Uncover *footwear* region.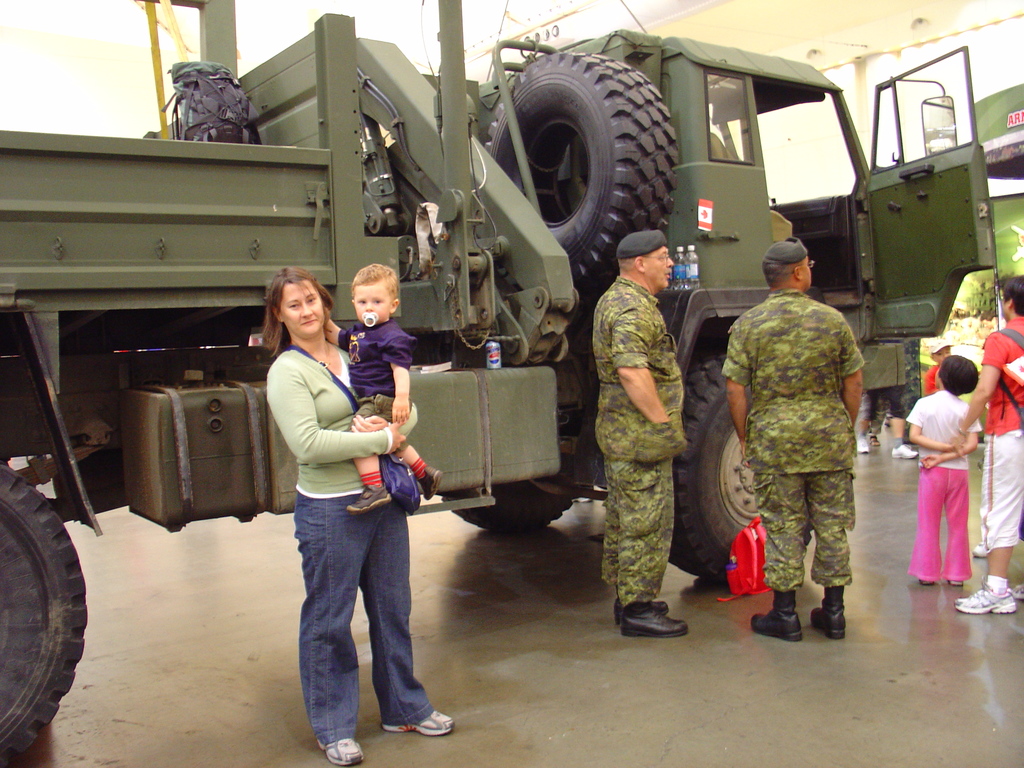
Uncovered: 748:605:805:643.
